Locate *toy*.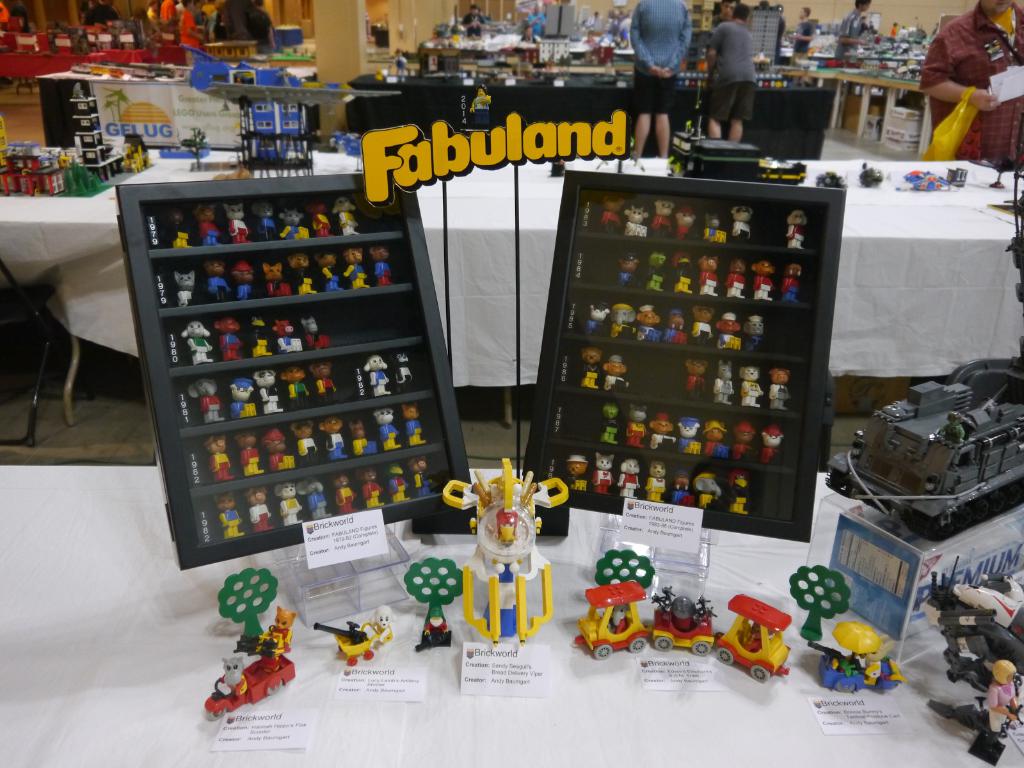
Bounding box: [x1=250, y1=484, x2=271, y2=532].
